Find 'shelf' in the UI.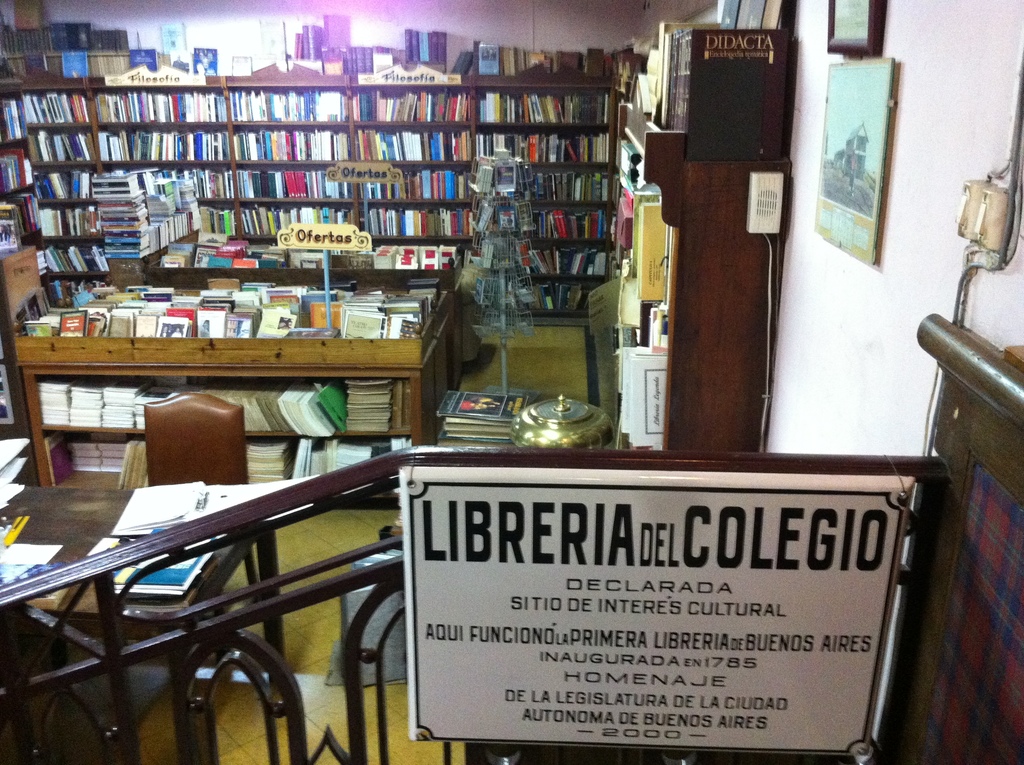
UI element at 195,200,239,238.
